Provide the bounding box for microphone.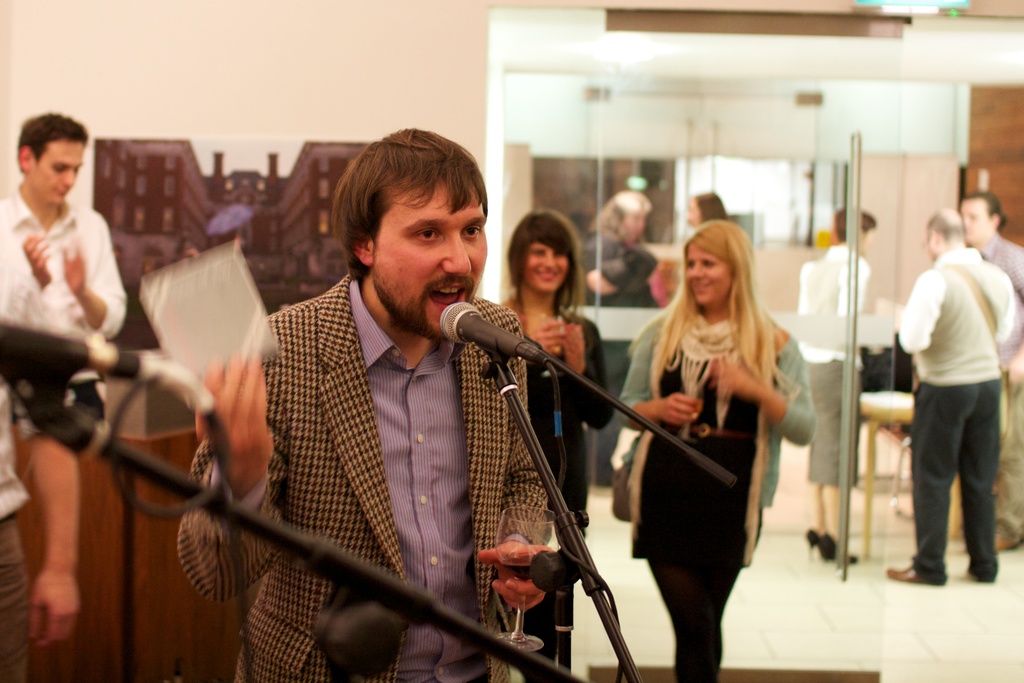
l=440, t=306, r=536, b=368.
